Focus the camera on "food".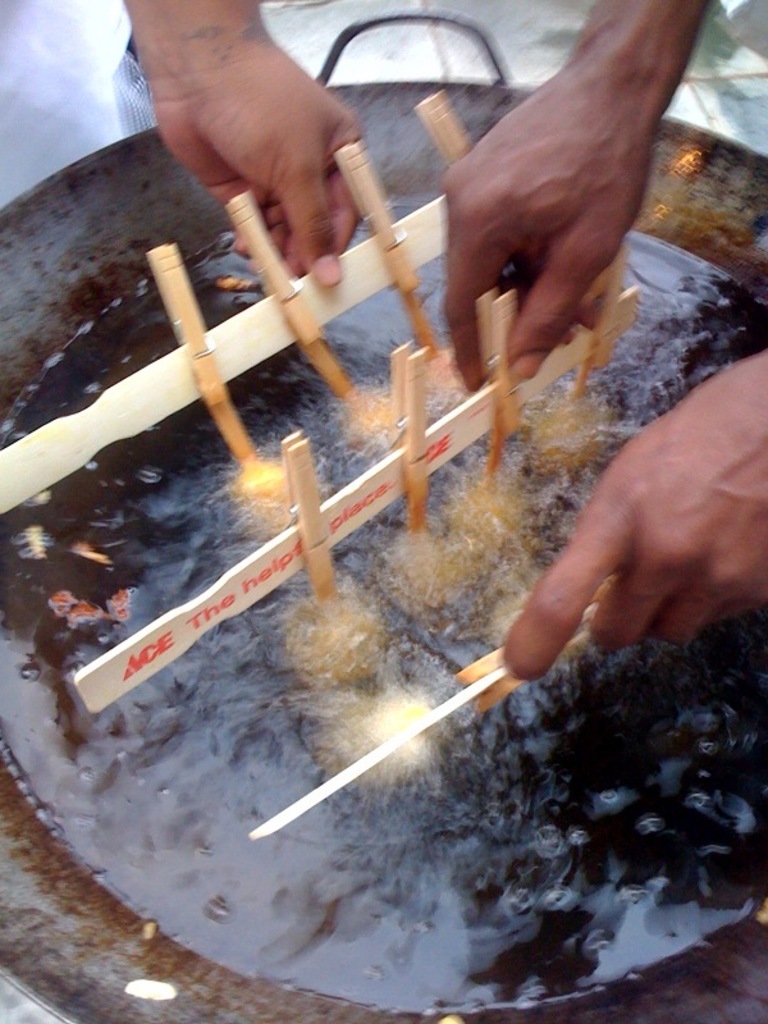
Focus region: box(329, 690, 436, 778).
